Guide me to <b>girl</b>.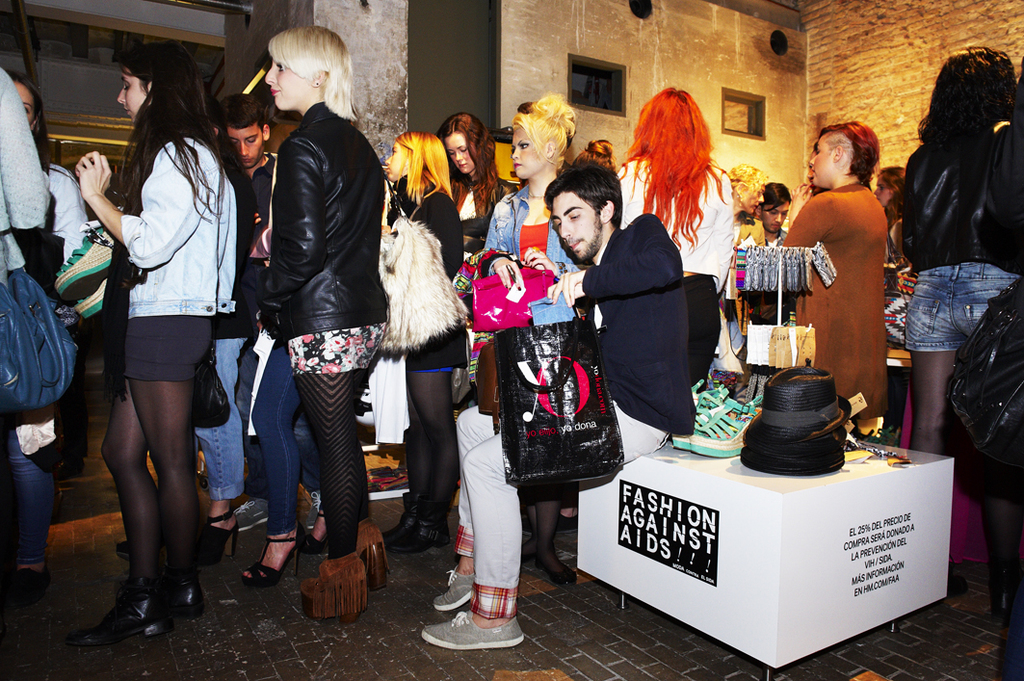
Guidance: 252 26 386 627.
